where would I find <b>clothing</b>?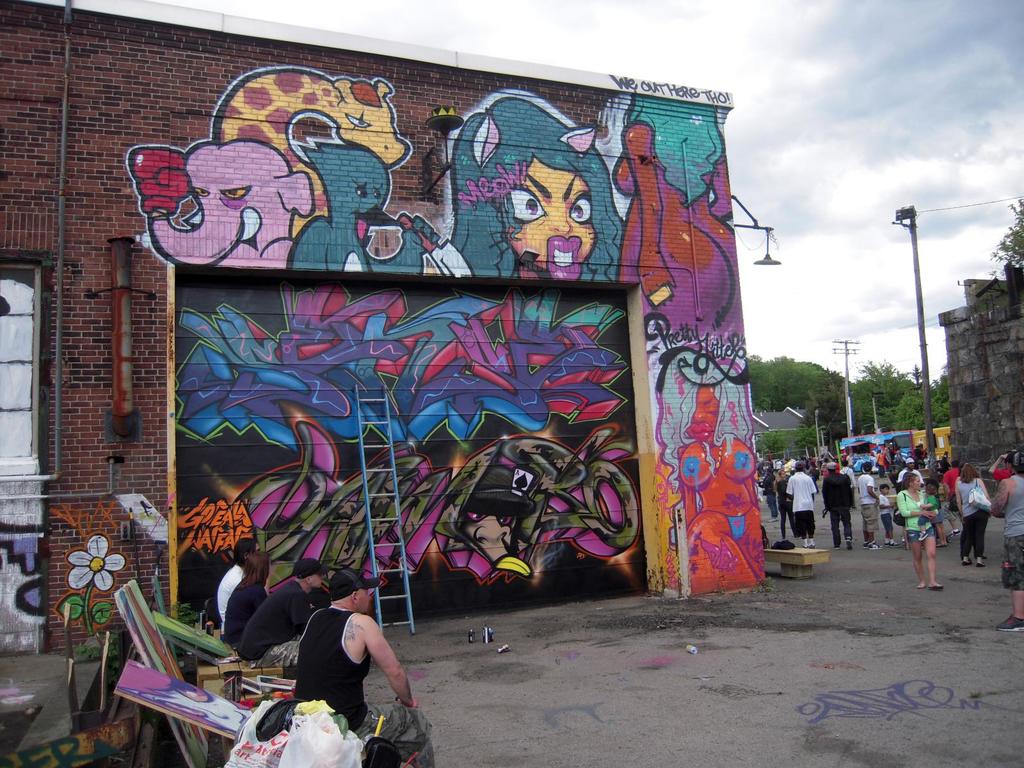
At left=226, top=580, right=313, bottom=669.
